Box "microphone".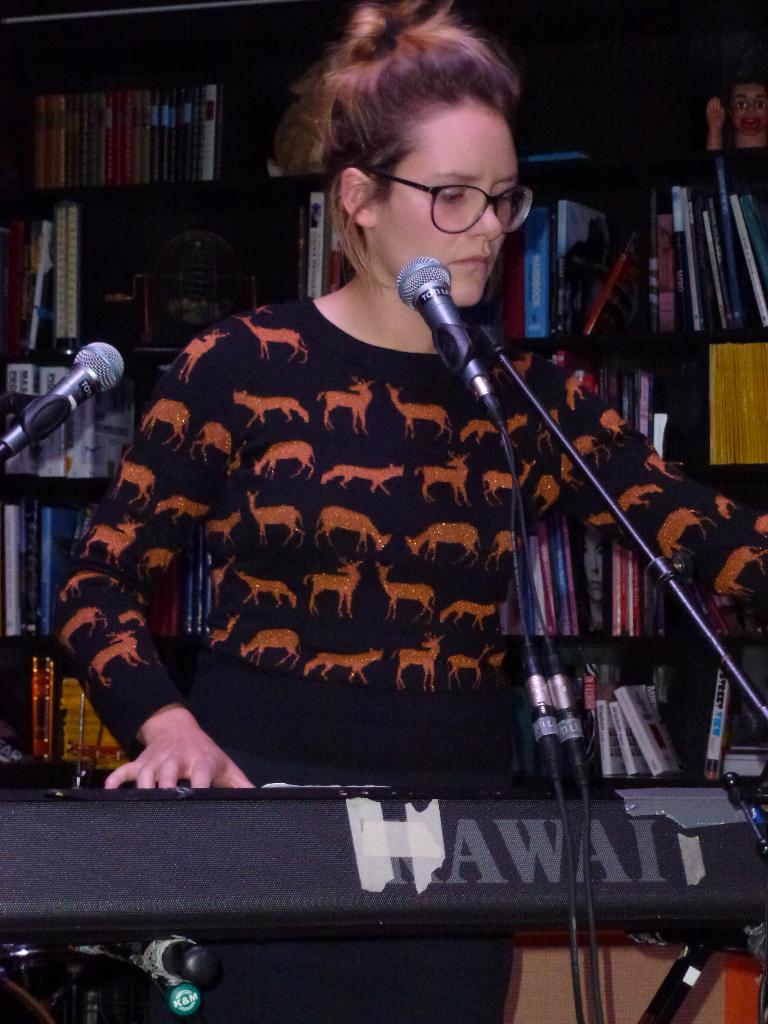
box(0, 344, 123, 469).
